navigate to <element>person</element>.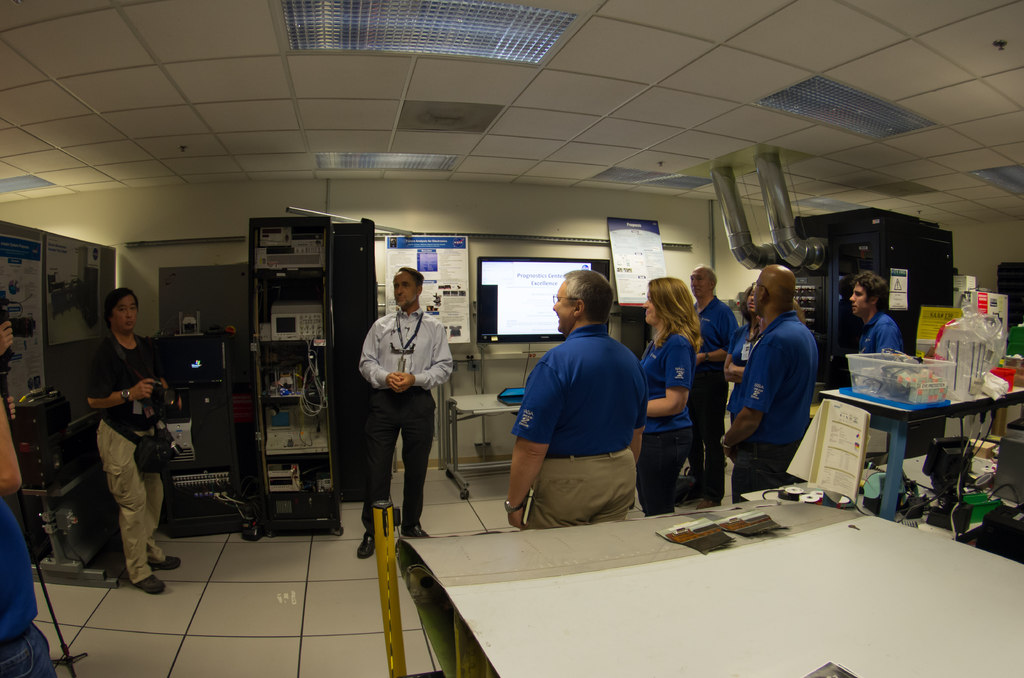
Navigation target: box(0, 318, 60, 677).
